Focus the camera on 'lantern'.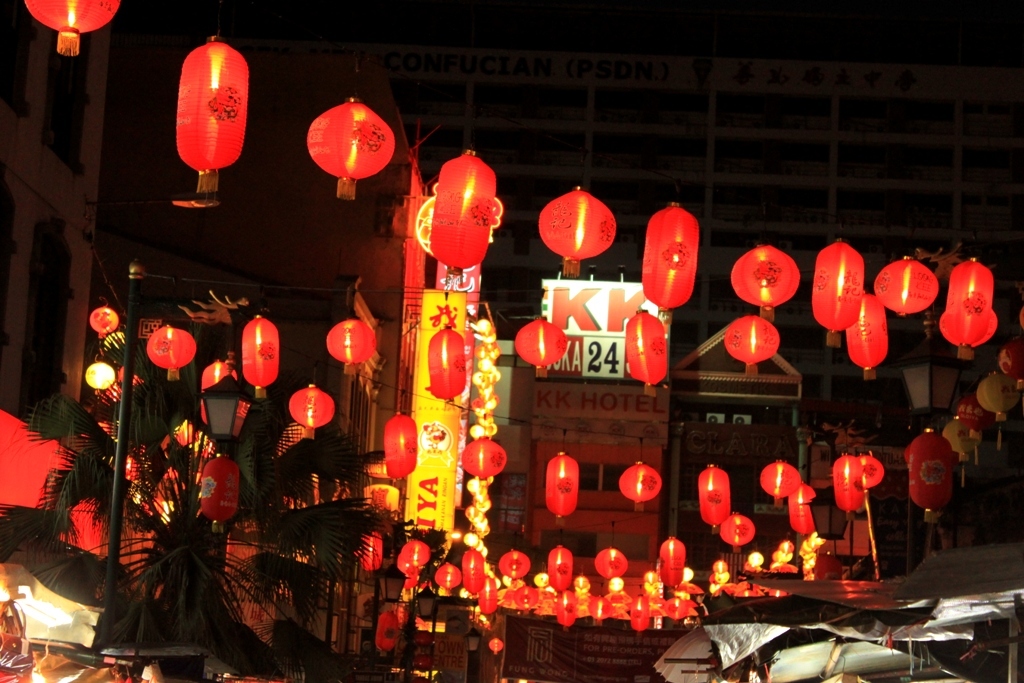
Focus region: (908, 435, 950, 521).
